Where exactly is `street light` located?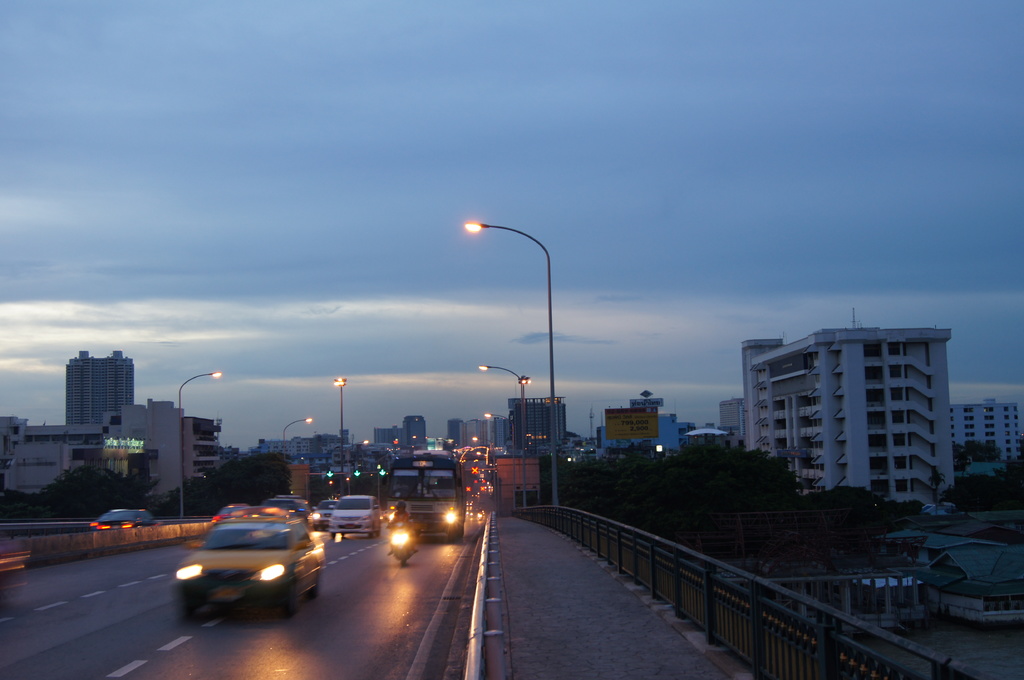
Its bounding box is 473/362/529/513.
